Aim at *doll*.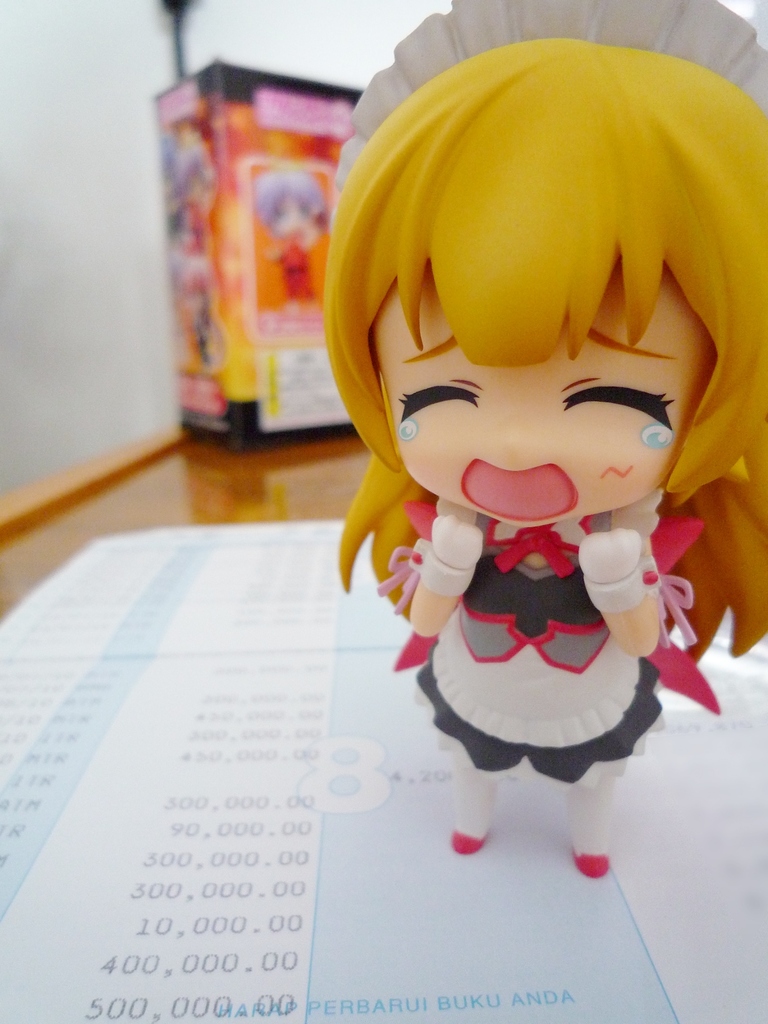
Aimed at (left=166, top=200, right=222, bottom=369).
